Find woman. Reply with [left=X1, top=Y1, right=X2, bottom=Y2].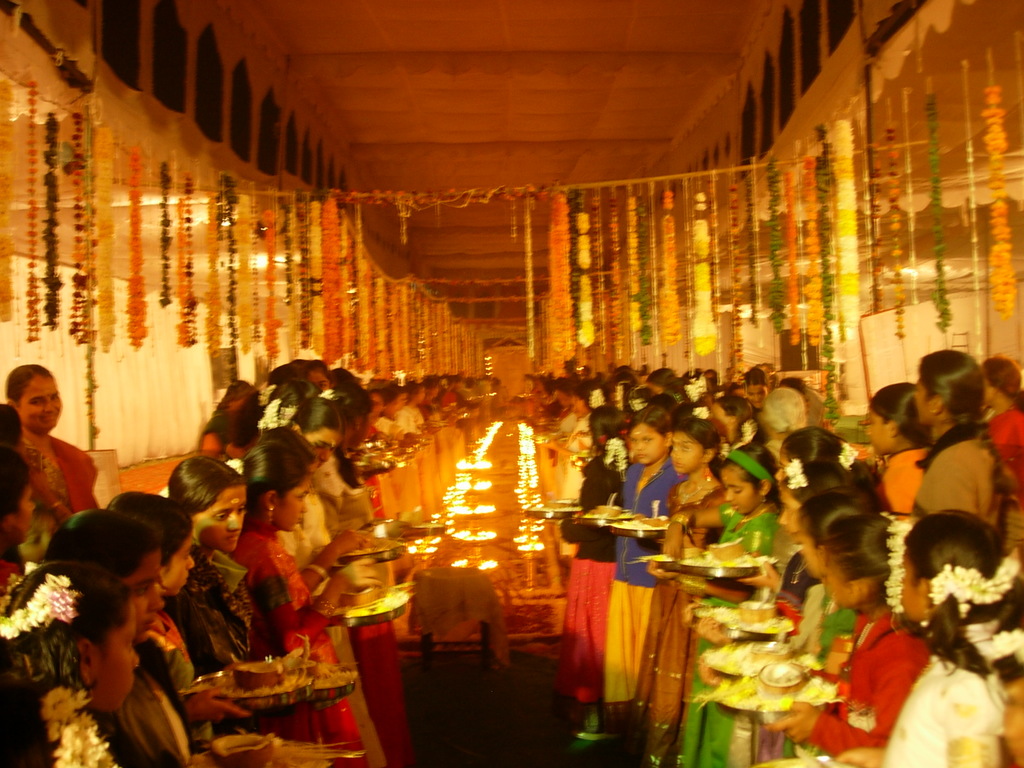
[left=0, top=360, right=95, bottom=559].
